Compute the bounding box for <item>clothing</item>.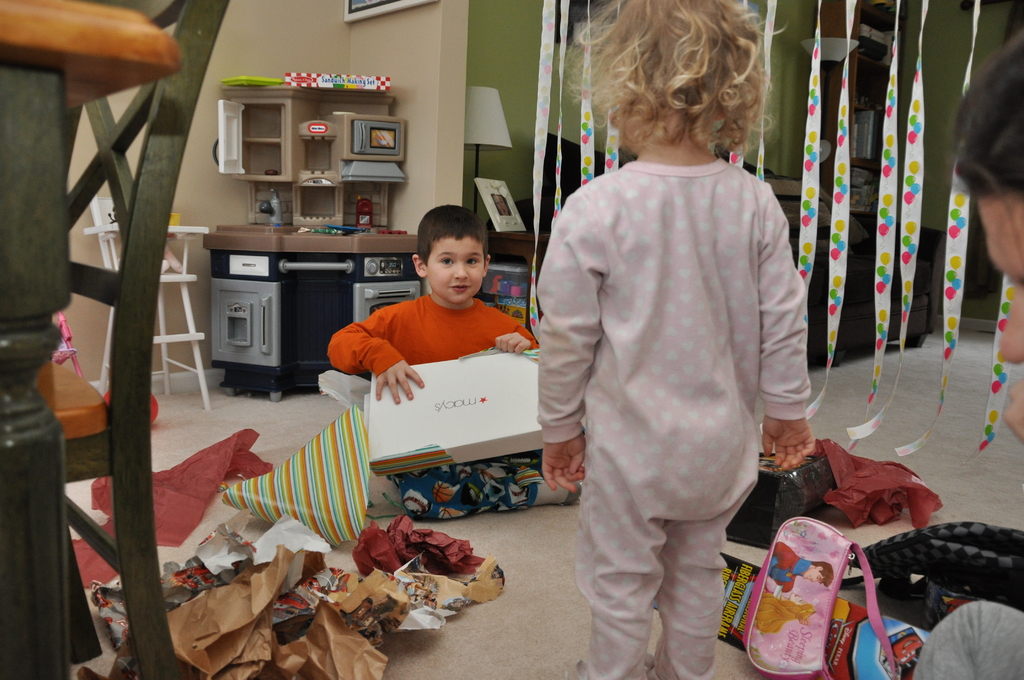
locate(920, 604, 1018, 679).
